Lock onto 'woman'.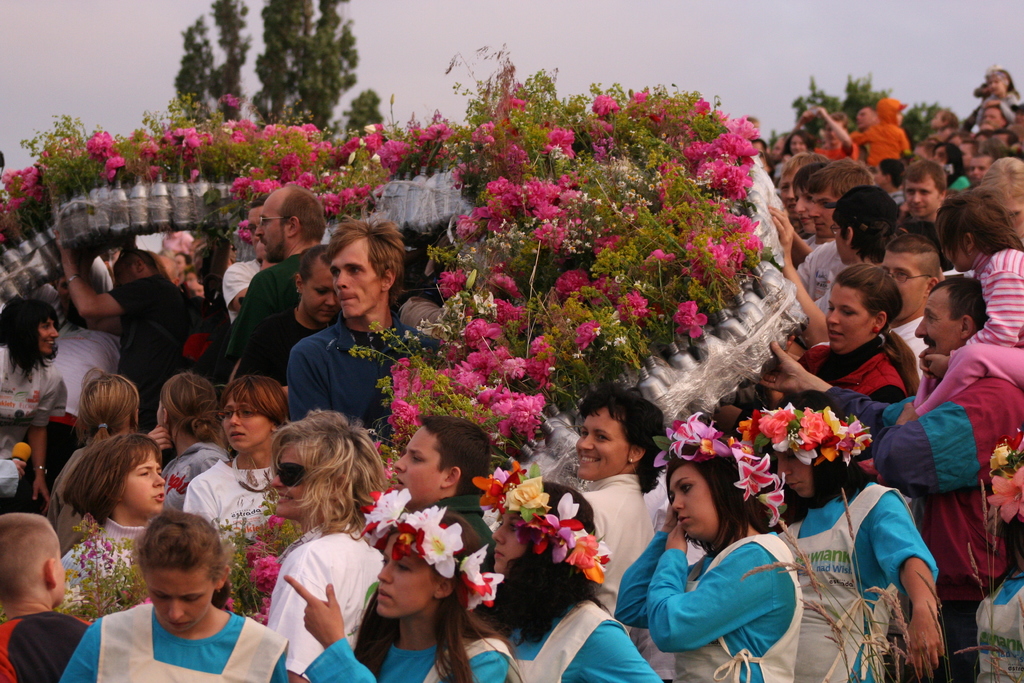
Locked: Rect(283, 483, 515, 682).
